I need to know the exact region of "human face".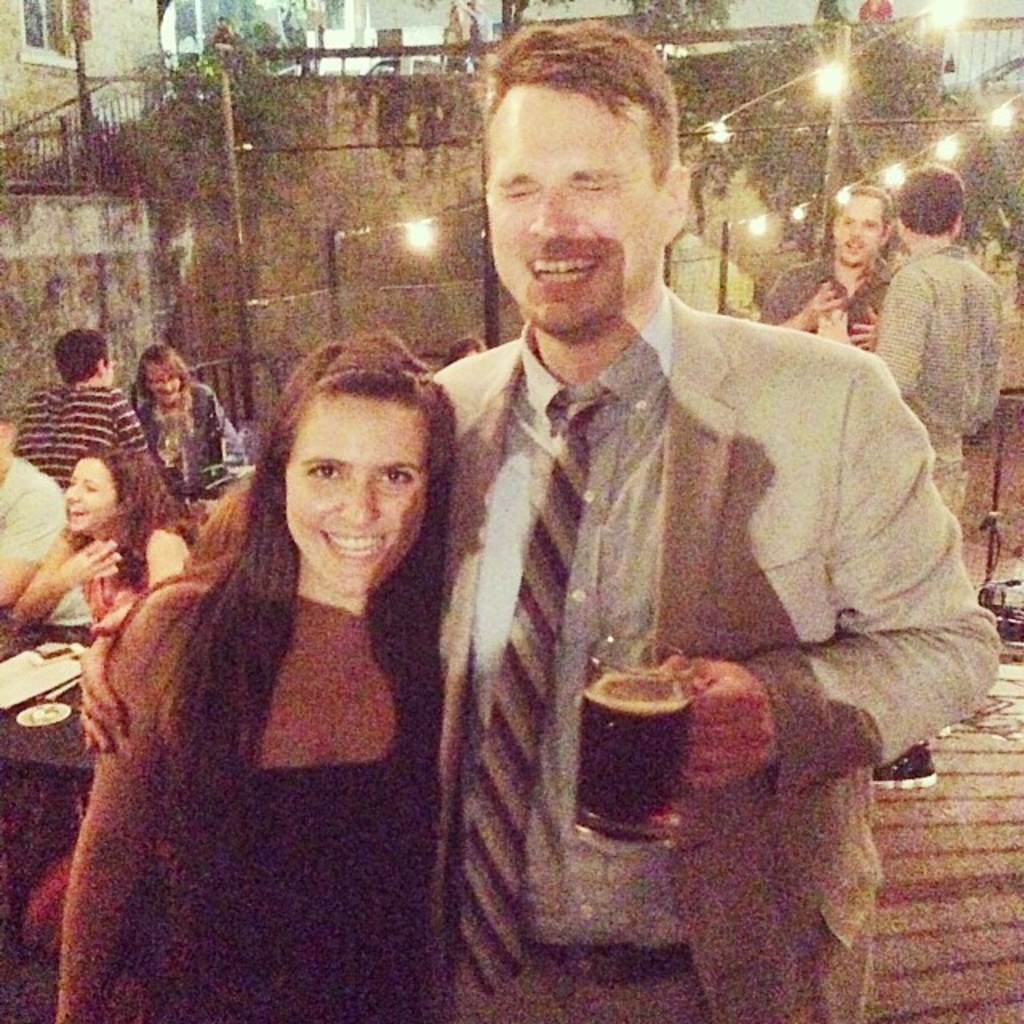
Region: <box>491,88,650,333</box>.
